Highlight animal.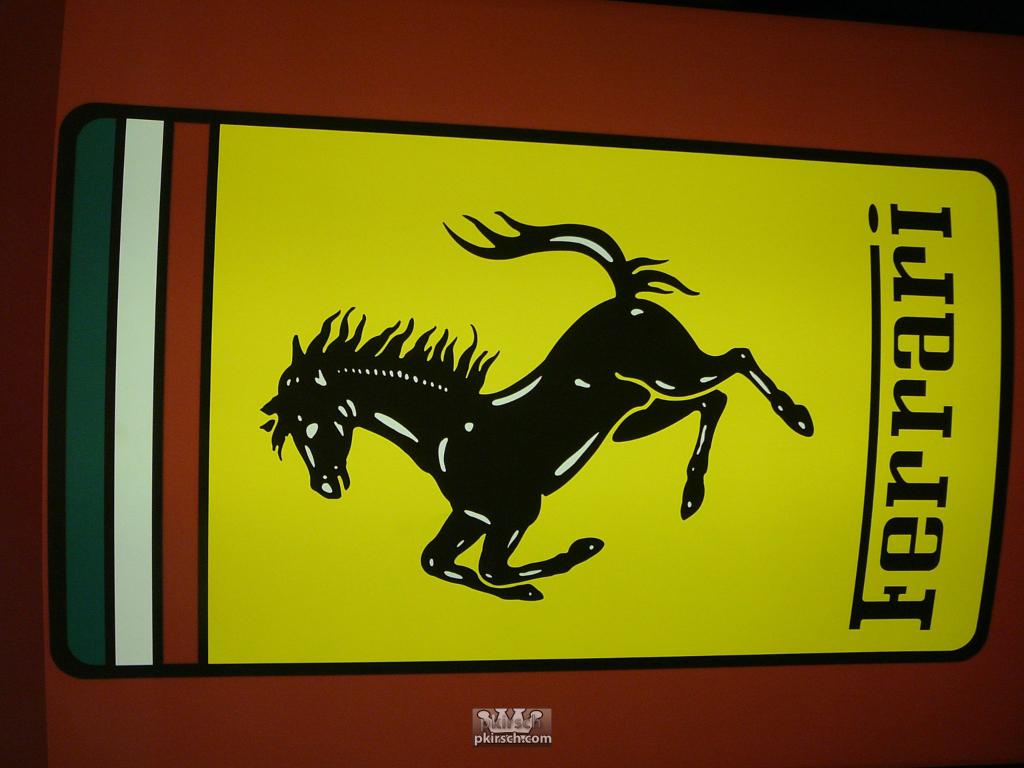
Highlighted region: (262,212,813,601).
